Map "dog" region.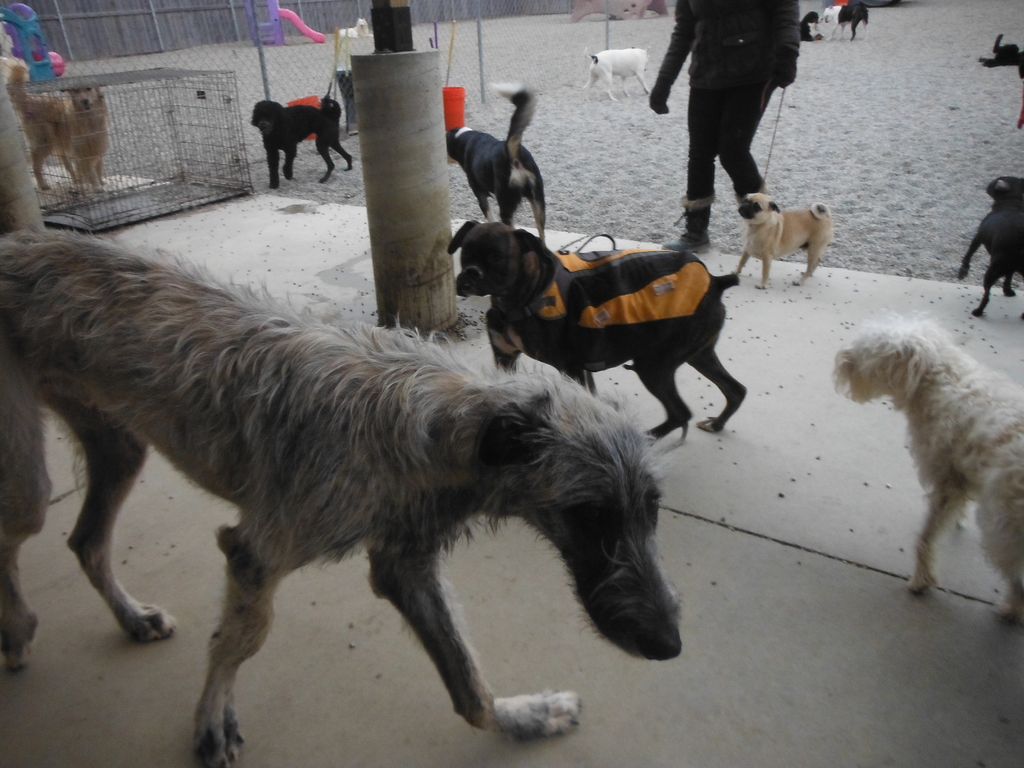
Mapped to left=445, top=219, right=751, bottom=449.
